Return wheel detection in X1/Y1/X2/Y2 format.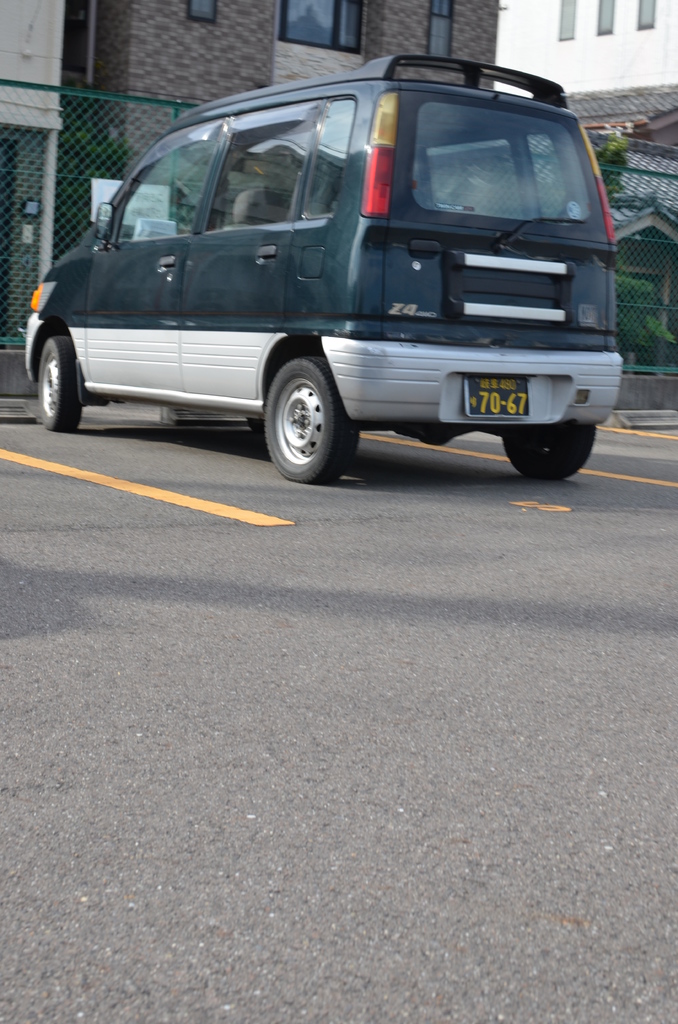
38/336/81/431.
